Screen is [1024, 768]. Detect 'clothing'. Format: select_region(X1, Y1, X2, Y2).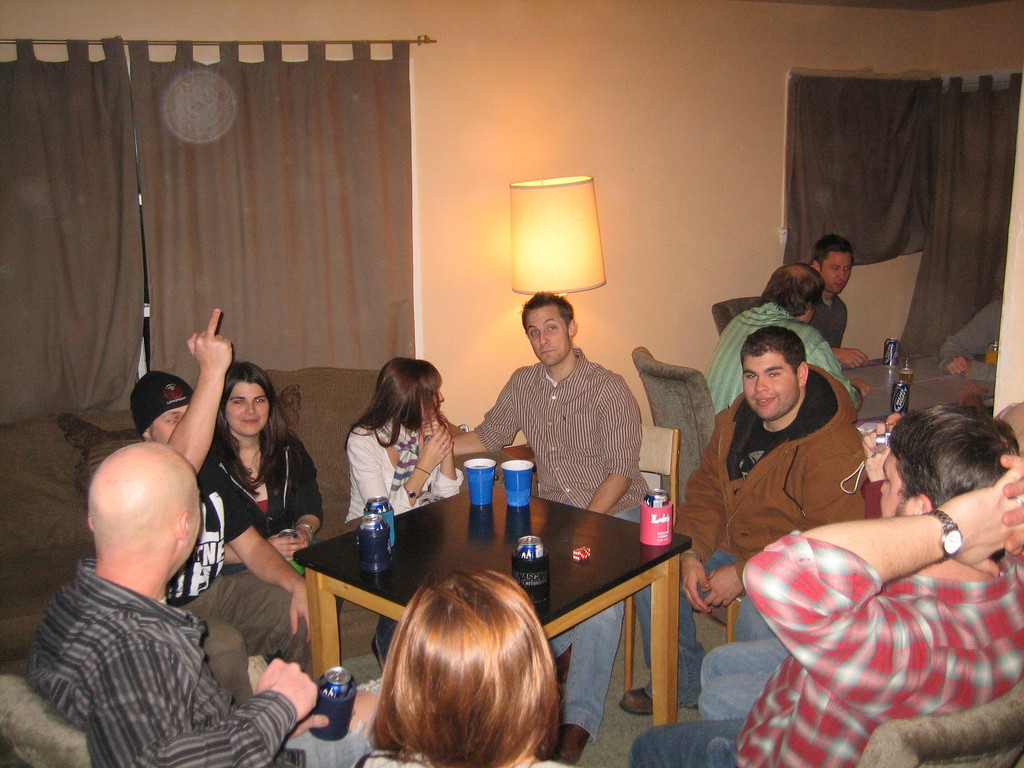
select_region(342, 419, 461, 657).
